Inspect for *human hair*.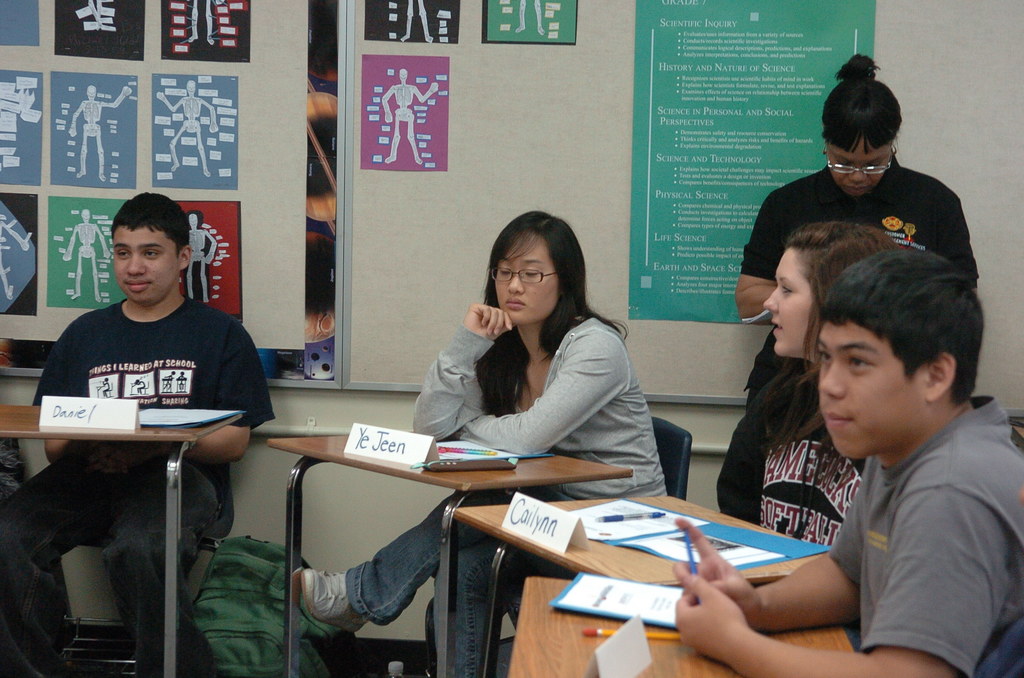
Inspection: (112, 188, 192, 262).
